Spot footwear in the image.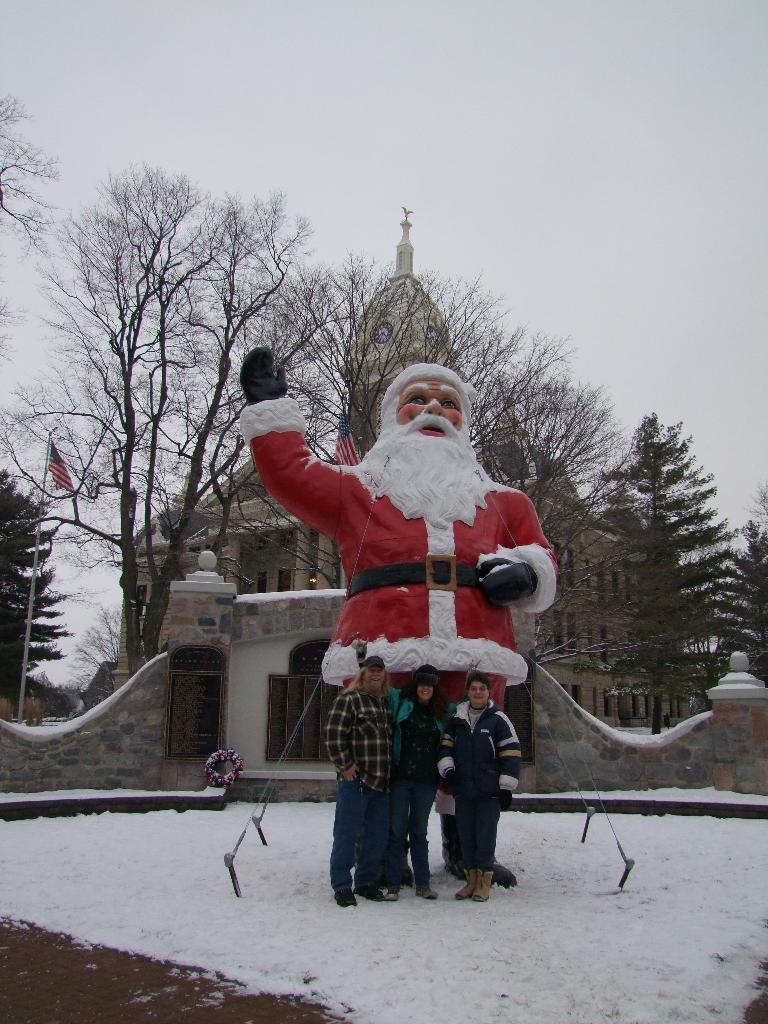
footwear found at Rect(334, 891, 360, 910).
